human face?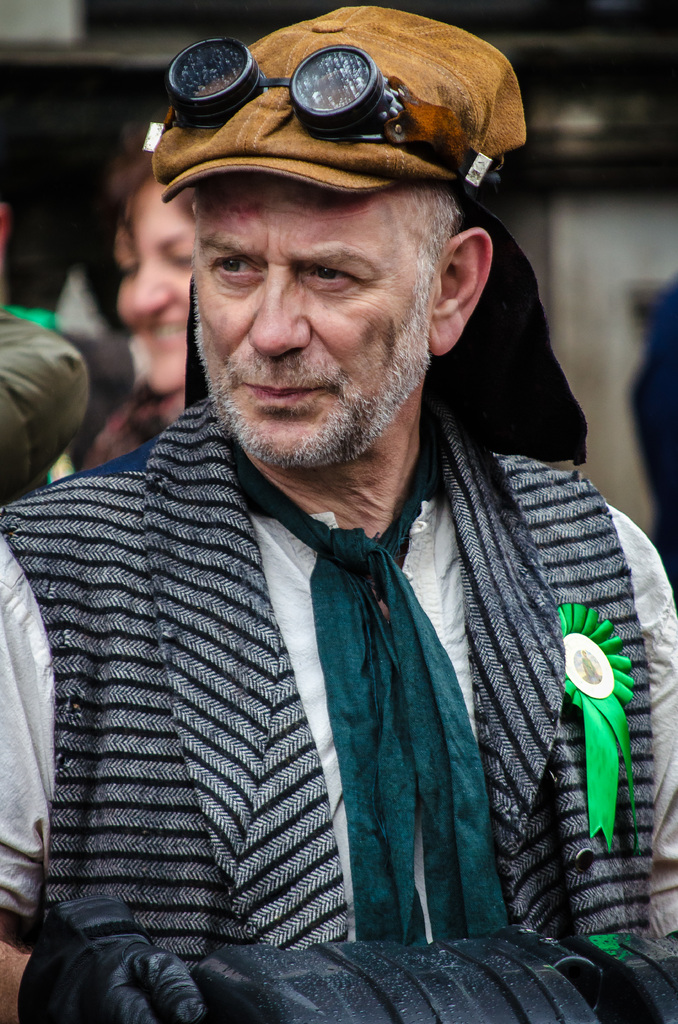
bbox=[196, 188, 451, 470]
